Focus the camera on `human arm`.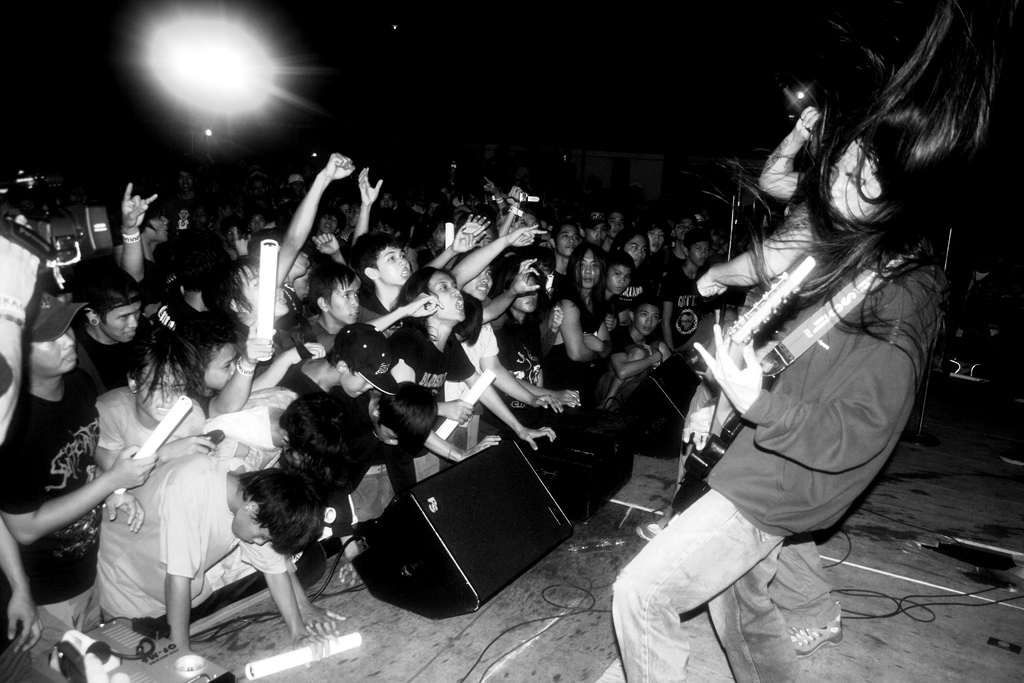
Focus region: box(92, 392, 127, 467).
